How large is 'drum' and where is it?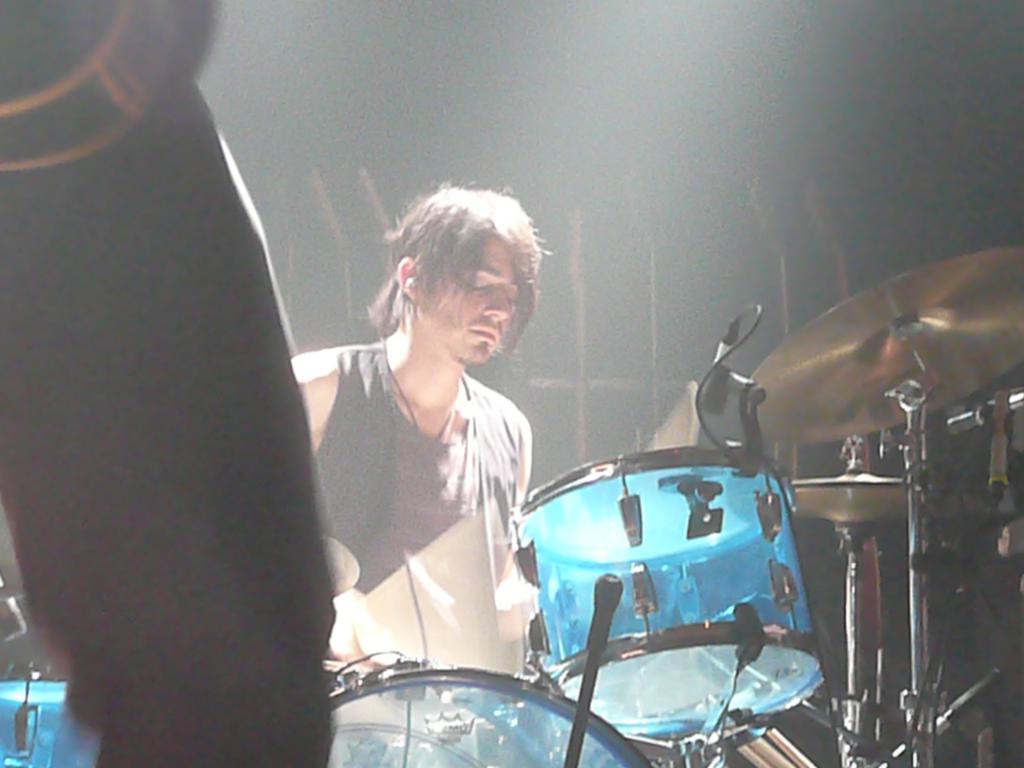
Bounding box: region(0, 664, 106, 767).
